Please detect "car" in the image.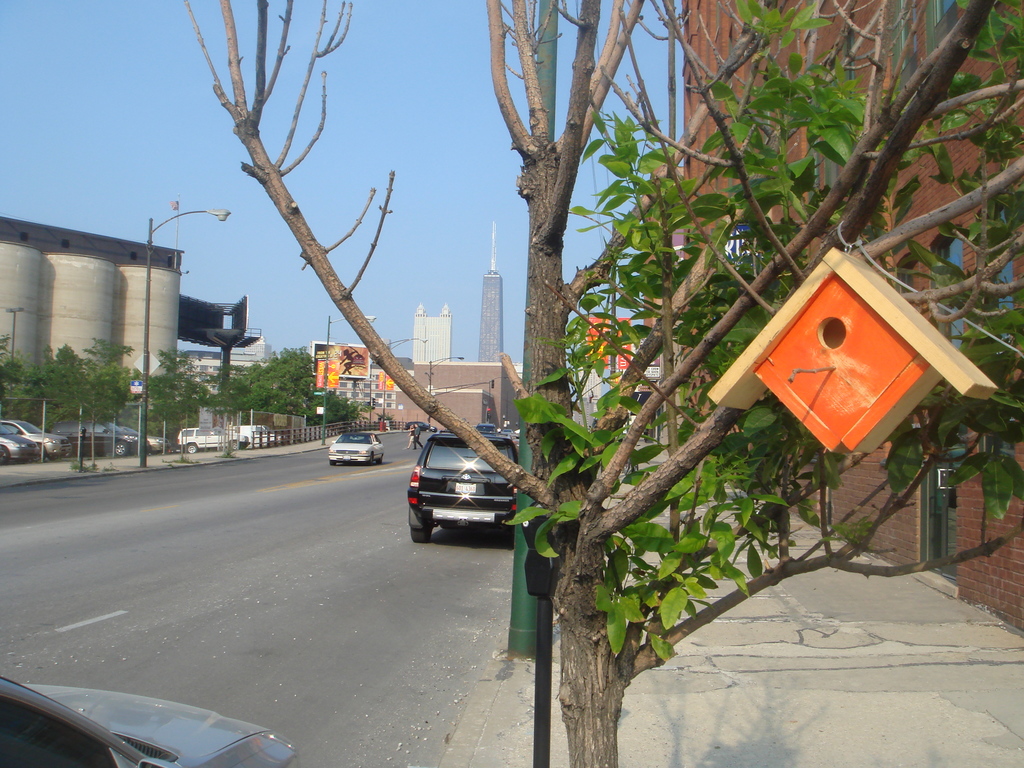
(left=0, top=679, right=301, bottom=767).
